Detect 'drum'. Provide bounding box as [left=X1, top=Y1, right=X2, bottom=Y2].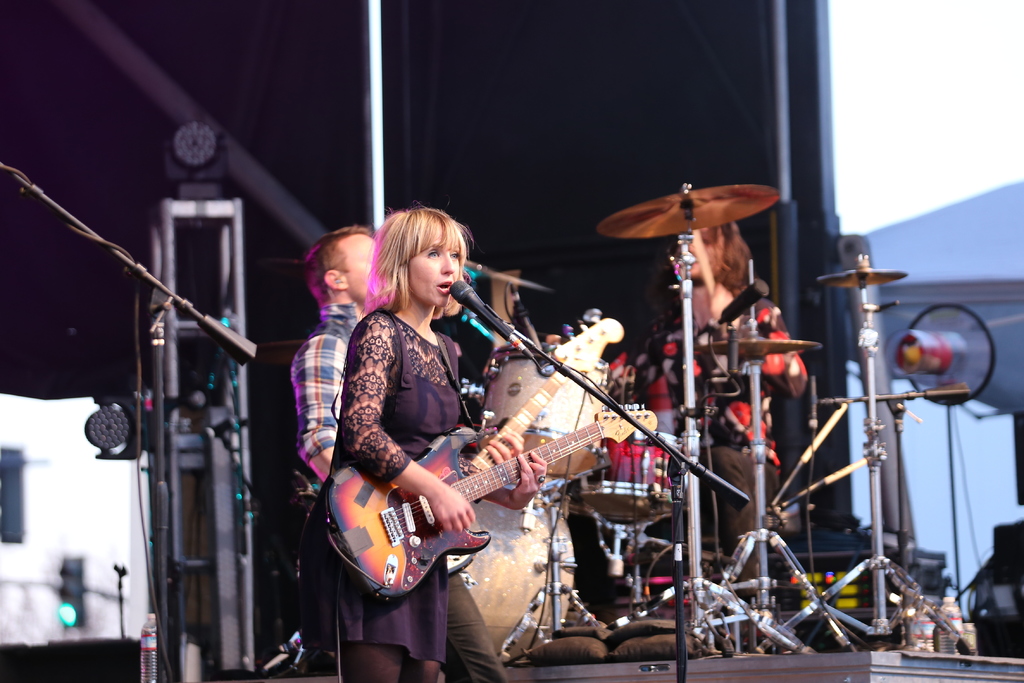
[left=566, top=431, right=685, bottom=520].
